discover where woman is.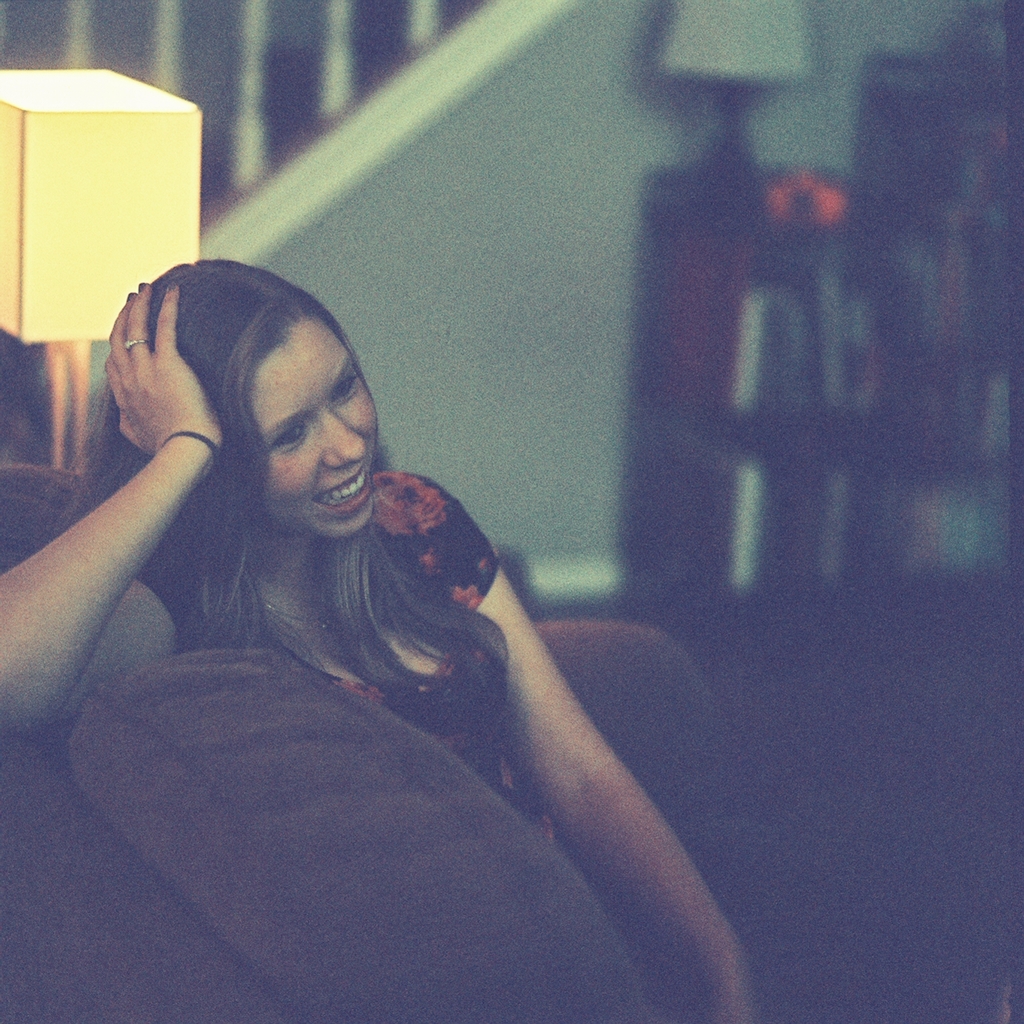
Discovered at left=46, top=188, right=717, bottom=1023.
